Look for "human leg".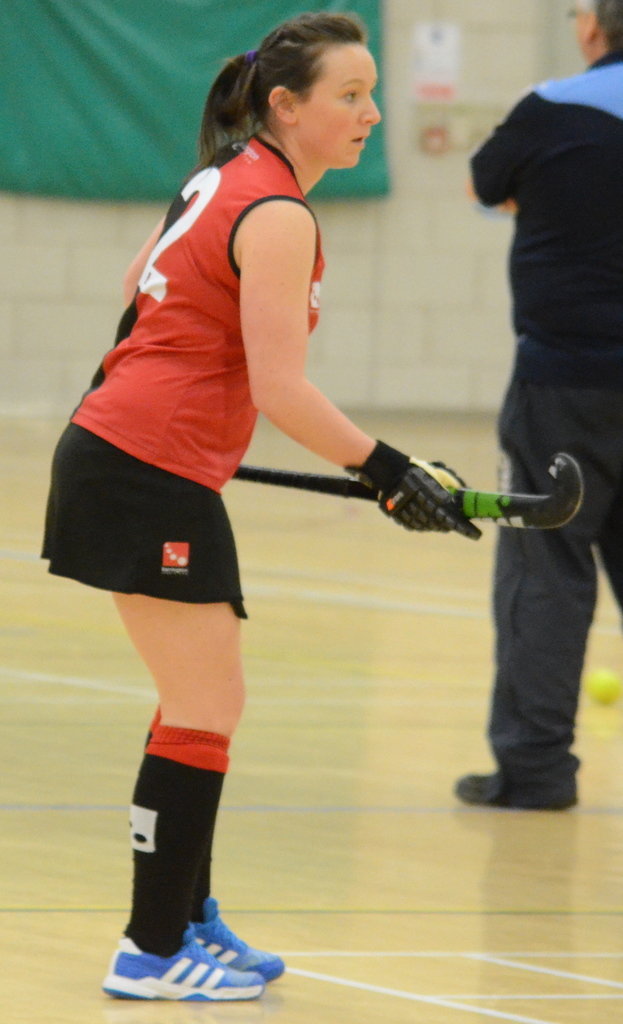
Found: bbox=[458, 424, 582, 803].
